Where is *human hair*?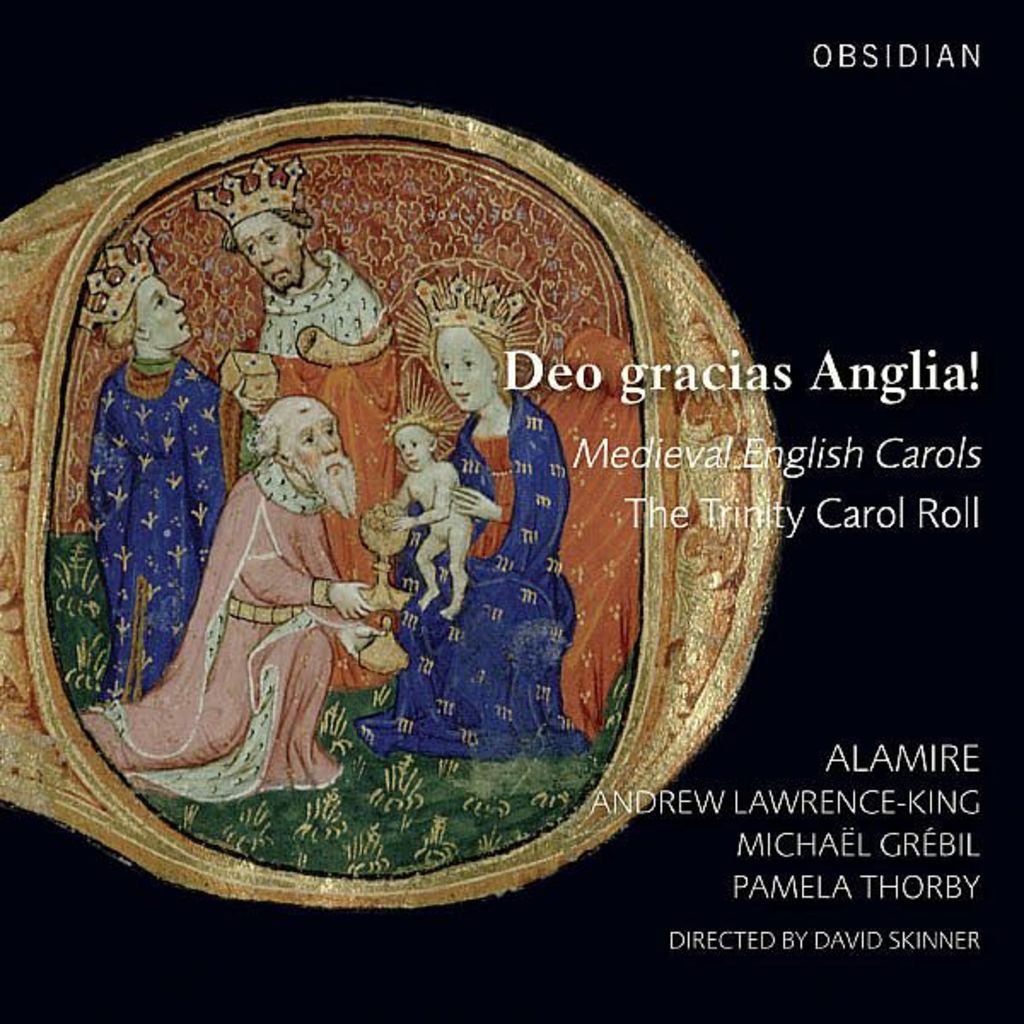
<bbox>102, 292, 137, 355</bbox>.
